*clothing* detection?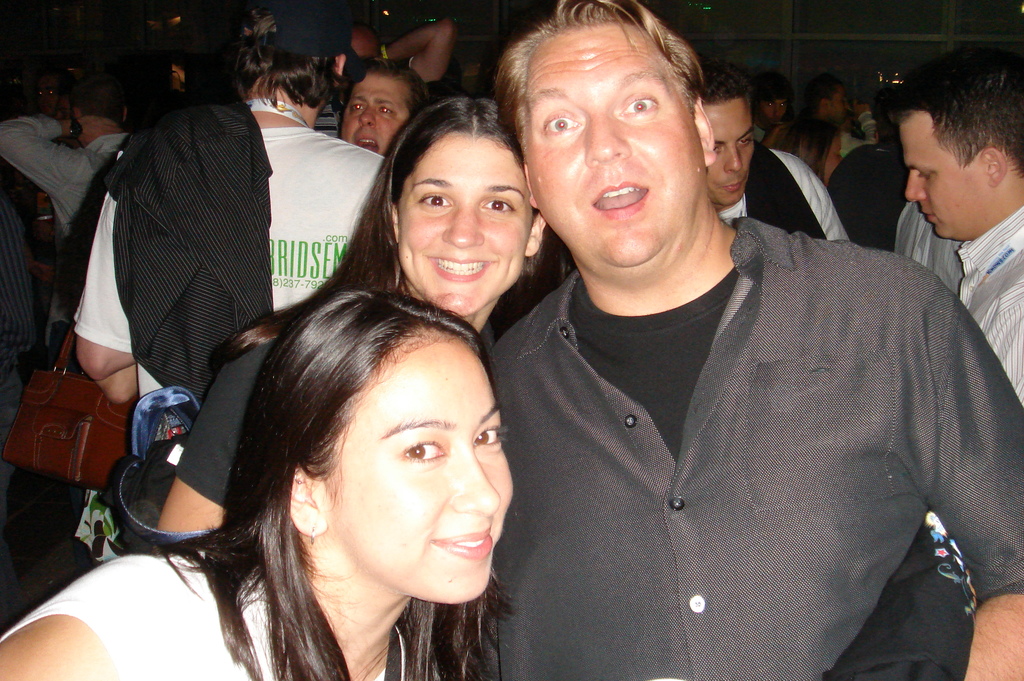
box=[721, 150, 858, 244]
